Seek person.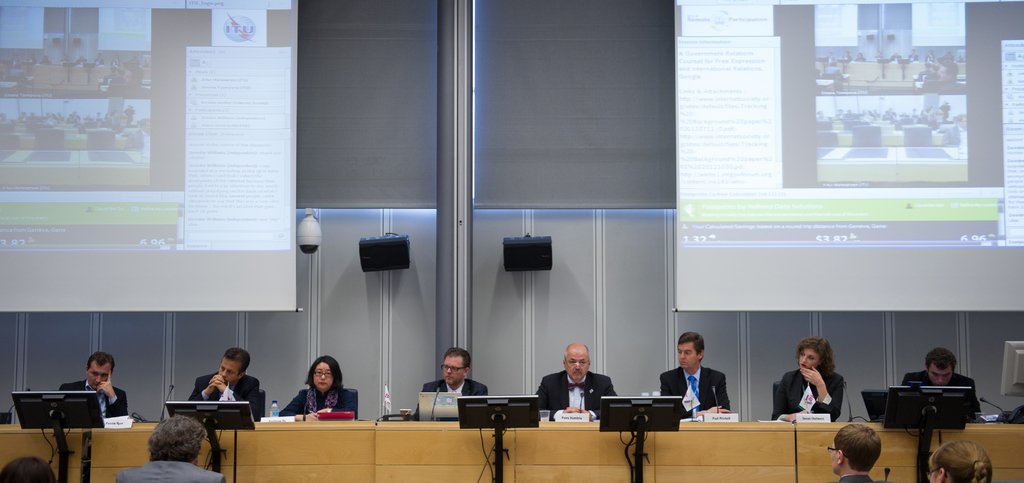
[left=1, top=455, right=60, bottom=482].
